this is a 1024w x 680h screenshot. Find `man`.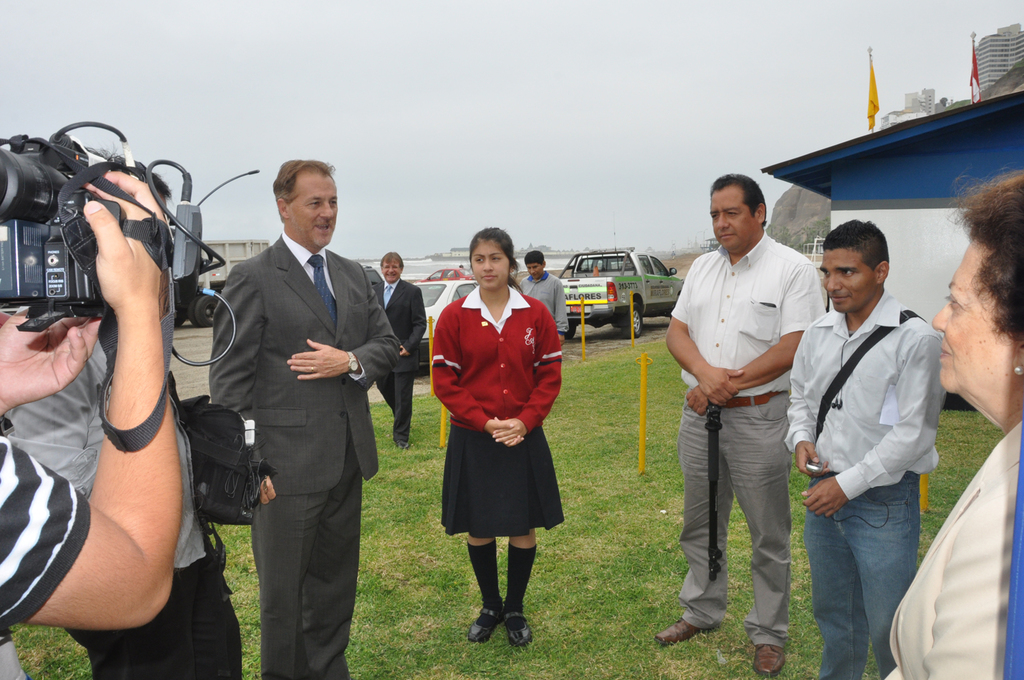
Bounding box: 655/172/827/679.
